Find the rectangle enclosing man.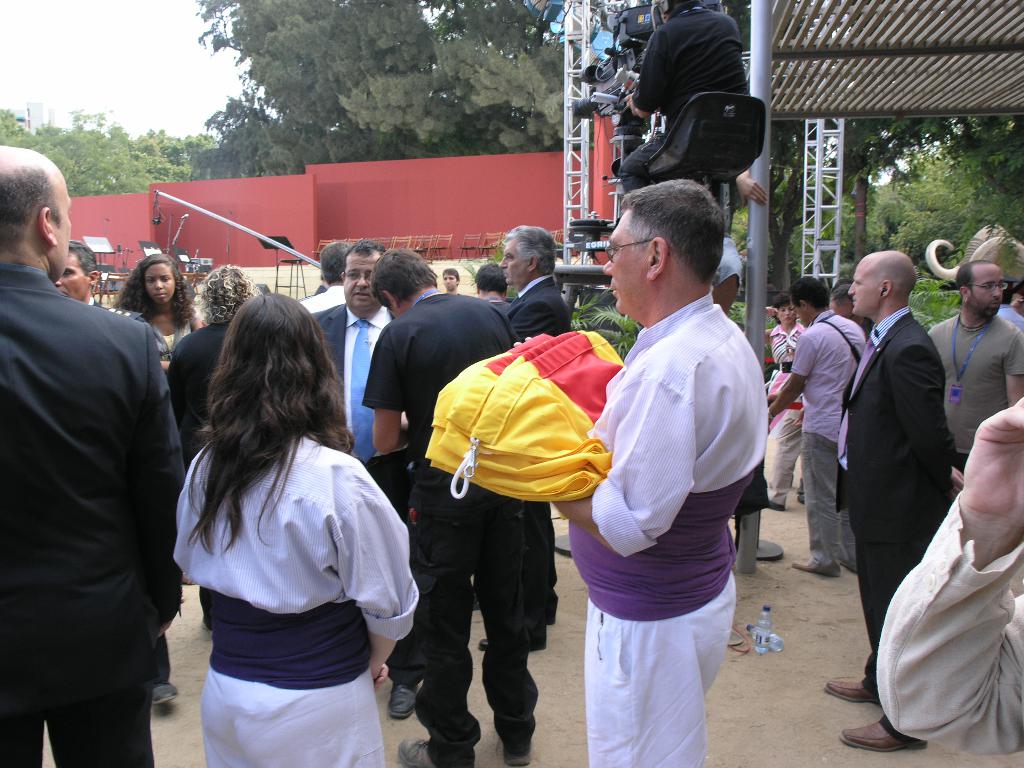
(820, 250, 963, 753).
